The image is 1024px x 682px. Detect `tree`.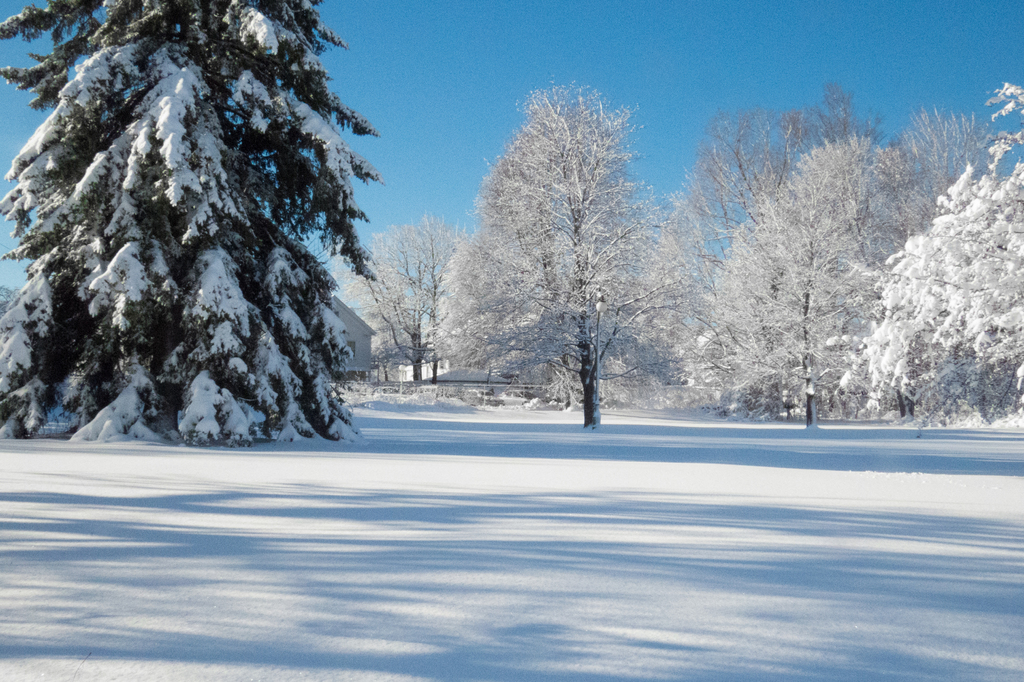
Detection: [854, 88, 1023, 400].
